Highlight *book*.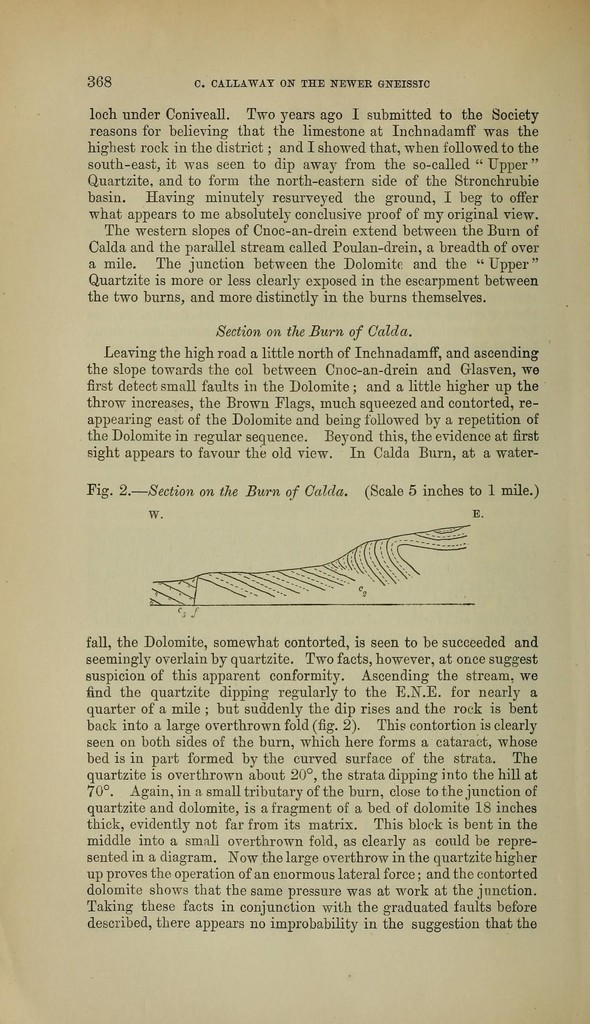
Highlighted region: (0, 1, 589, 1023).
